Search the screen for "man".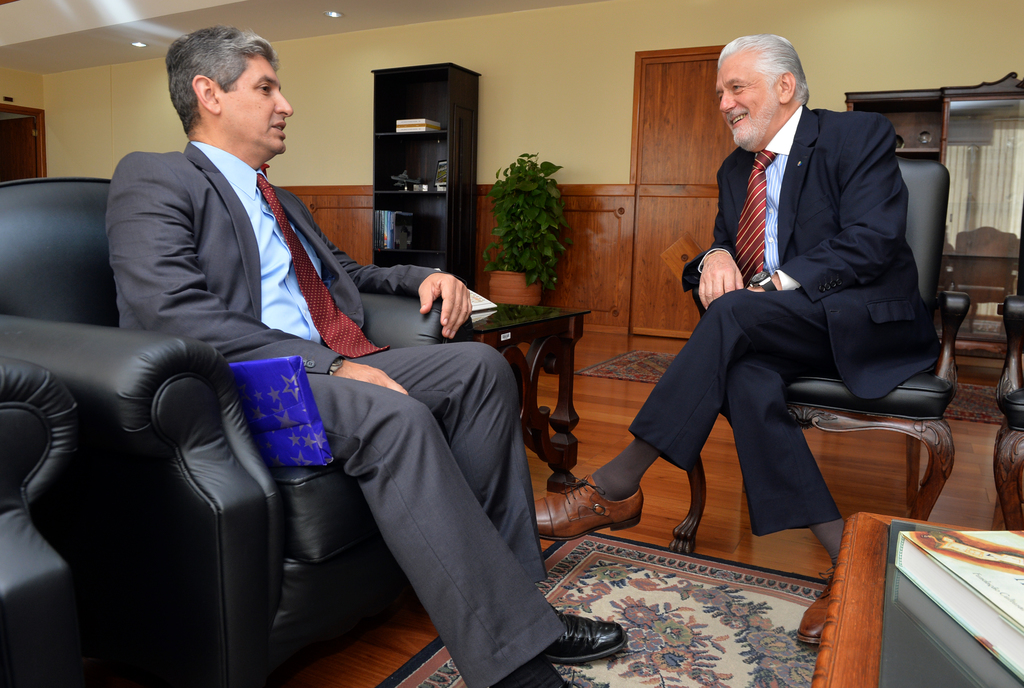
Found at left=113, top=29, right=633, bottom=687.
